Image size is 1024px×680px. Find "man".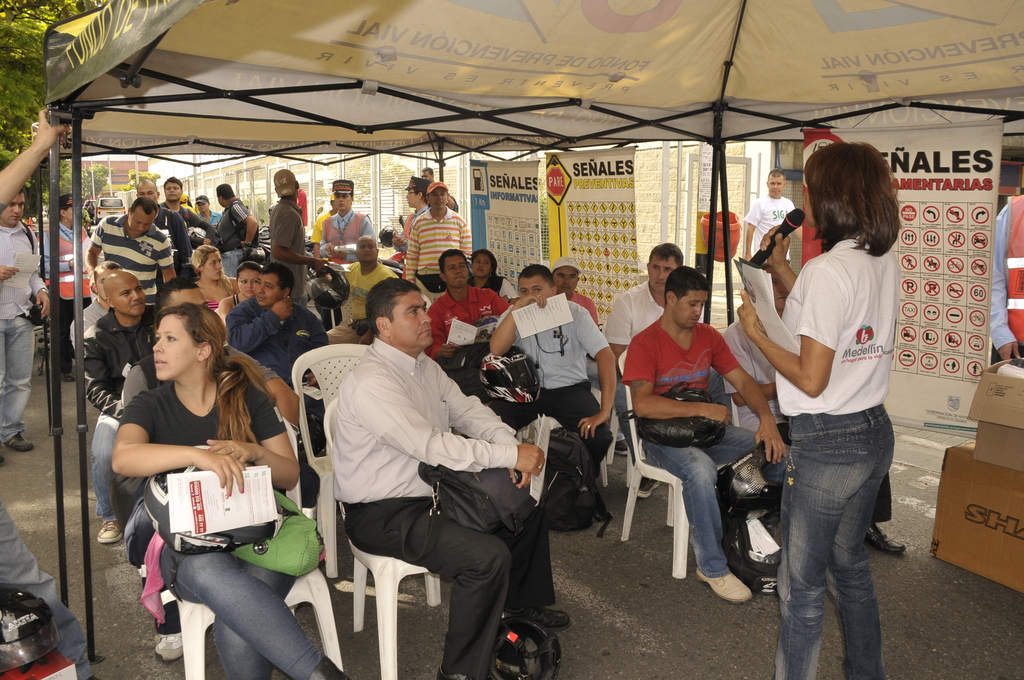
left=224, top=263, right=330, bottom=382.
